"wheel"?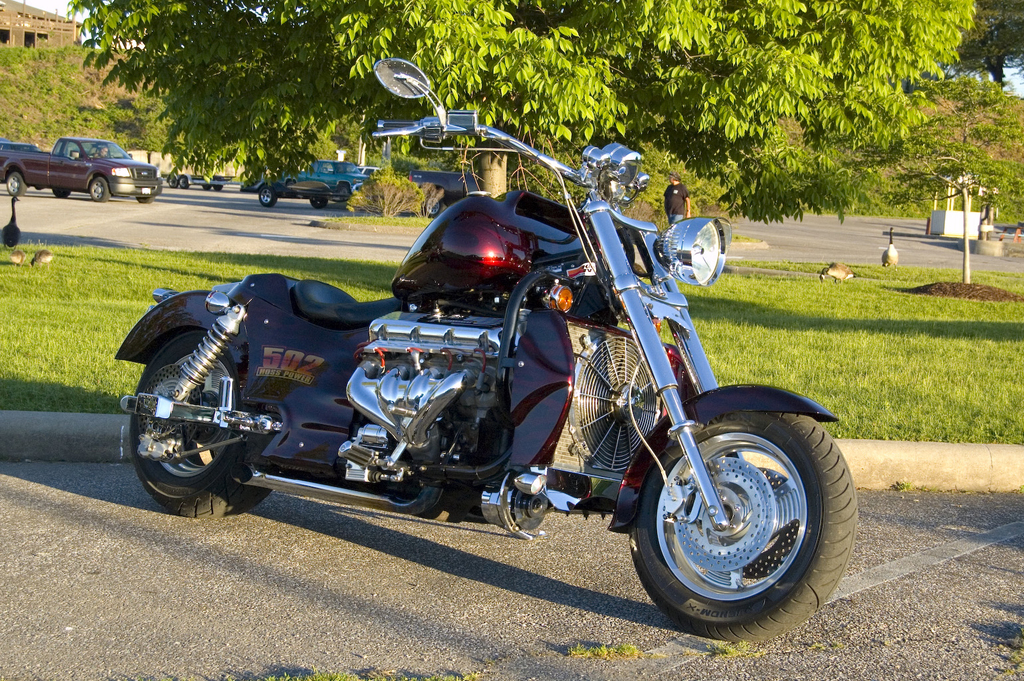
168 170 178 188
